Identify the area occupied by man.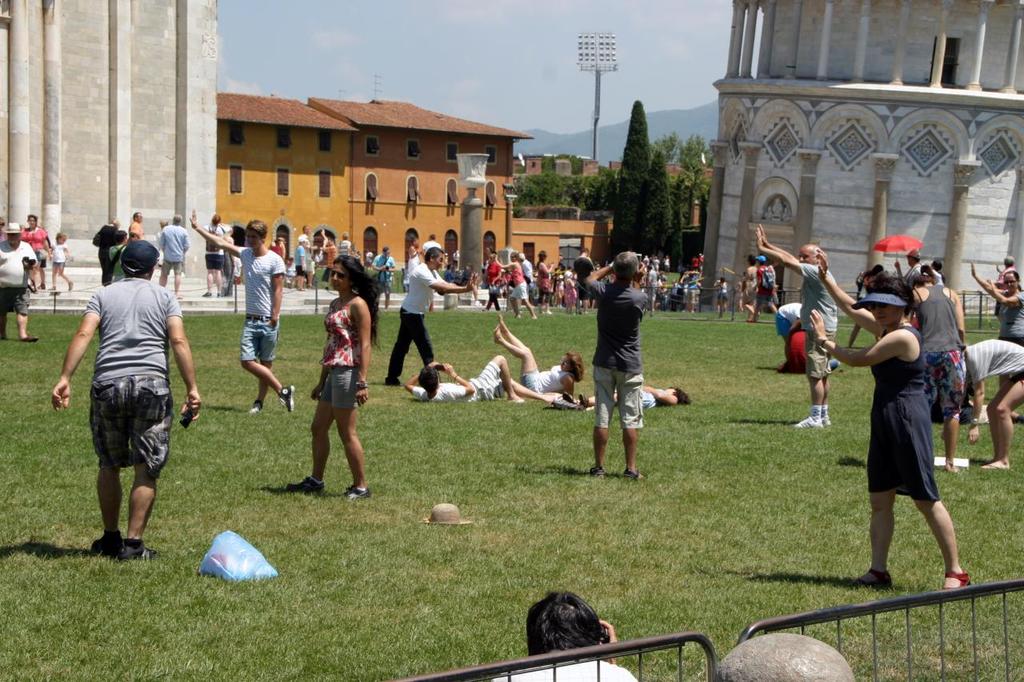
Area: bbox=(188, 206, 295, 413).
